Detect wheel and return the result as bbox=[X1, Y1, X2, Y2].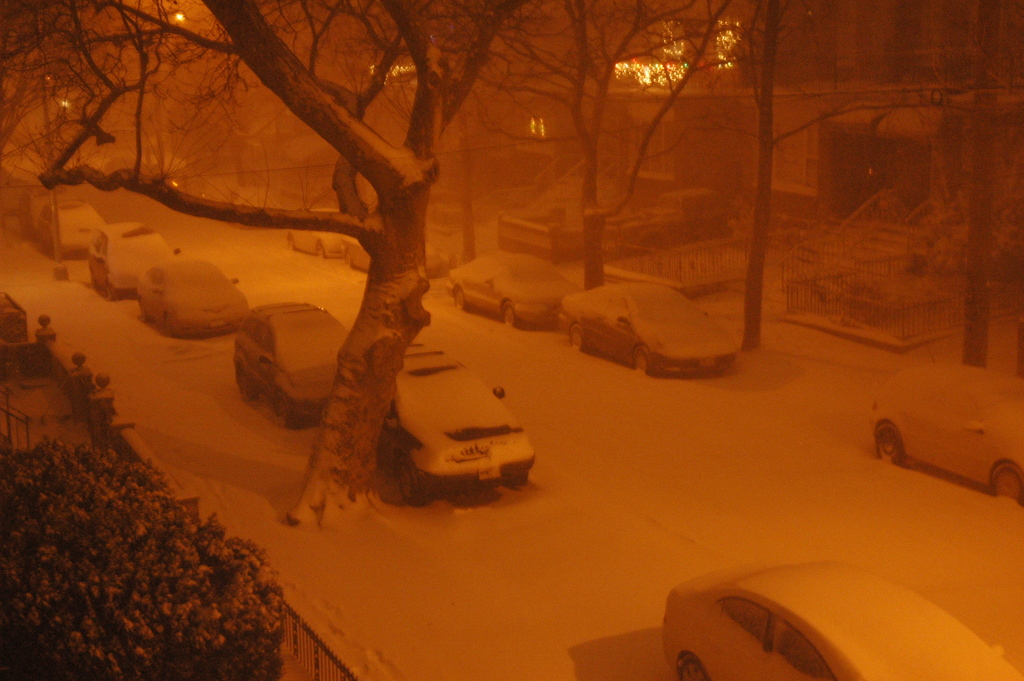
bbox=[239, 370, 256, 400].
